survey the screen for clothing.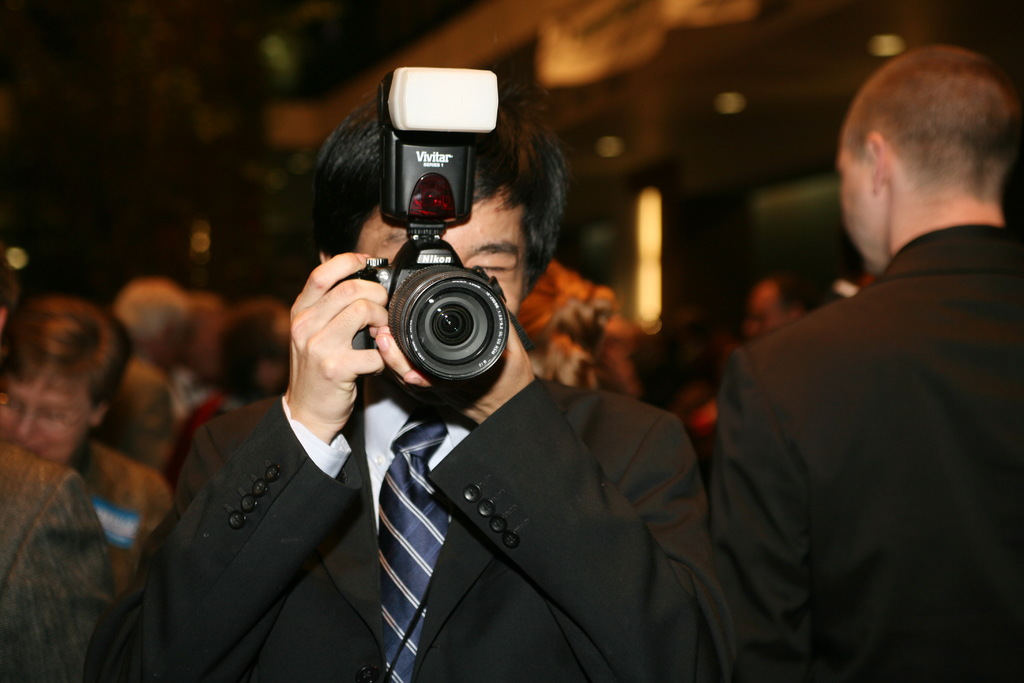
Survey found: 708,153,1004,671.
